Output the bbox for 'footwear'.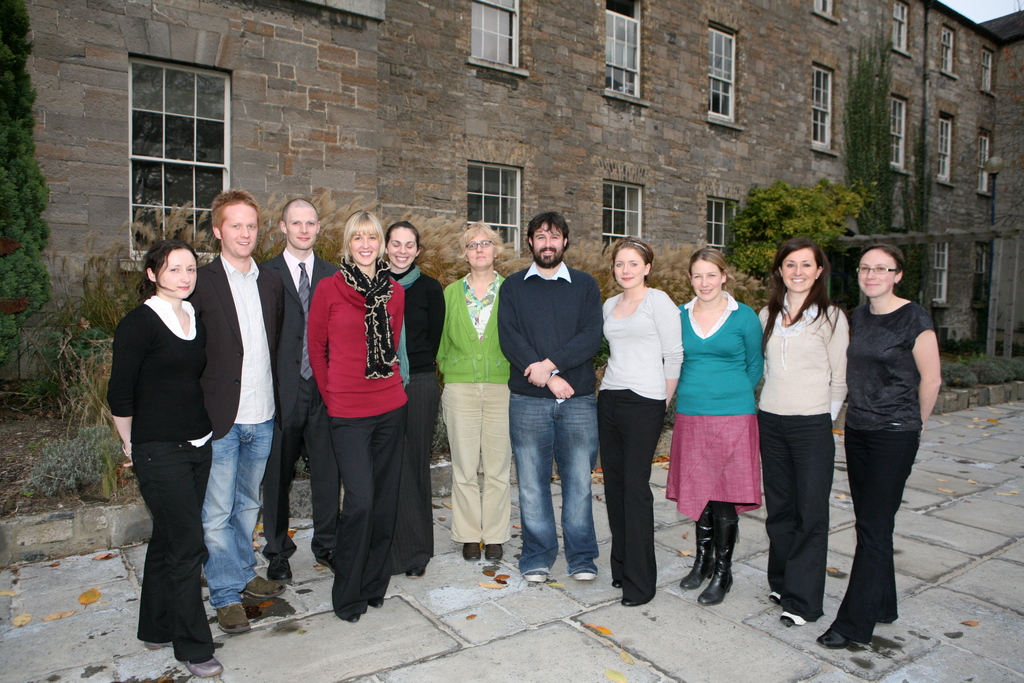
620 598 641 607.
